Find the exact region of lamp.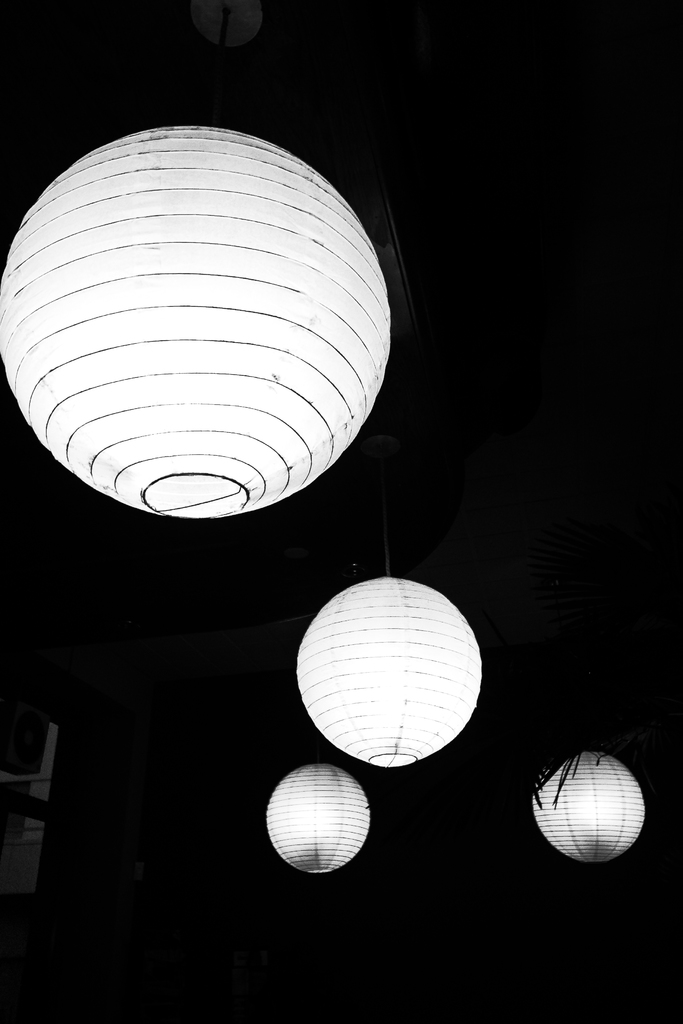
Exact region: l=532, t=728, r=646, b=867.
